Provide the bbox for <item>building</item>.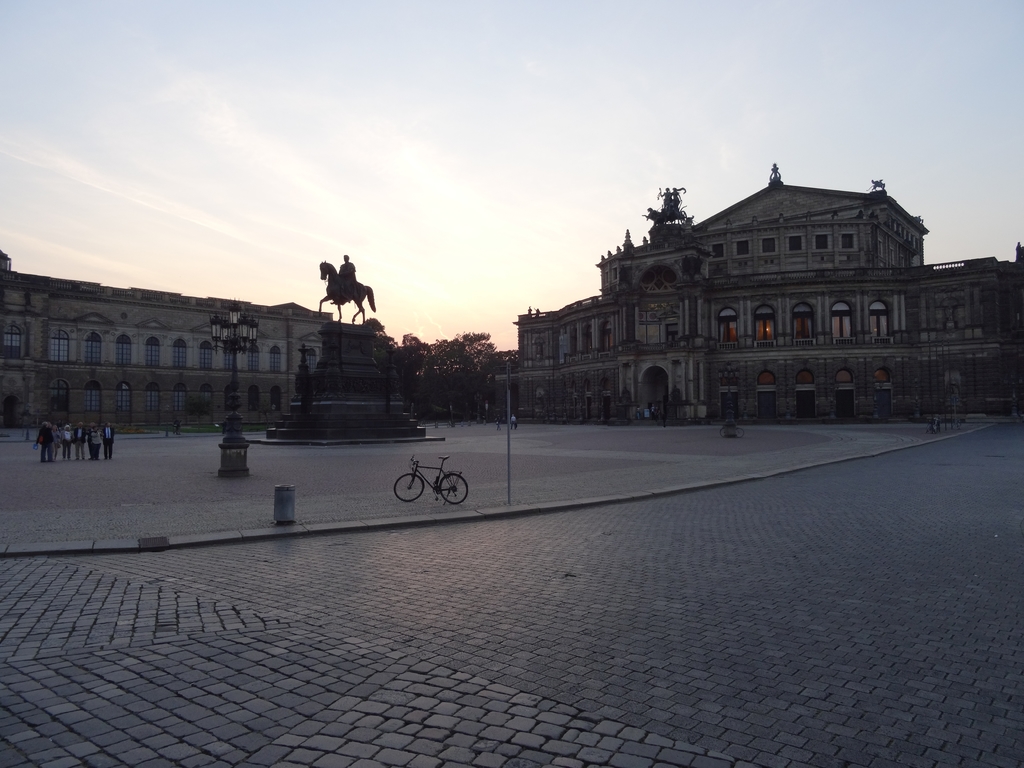
box(485, 163, 1022, 419).
